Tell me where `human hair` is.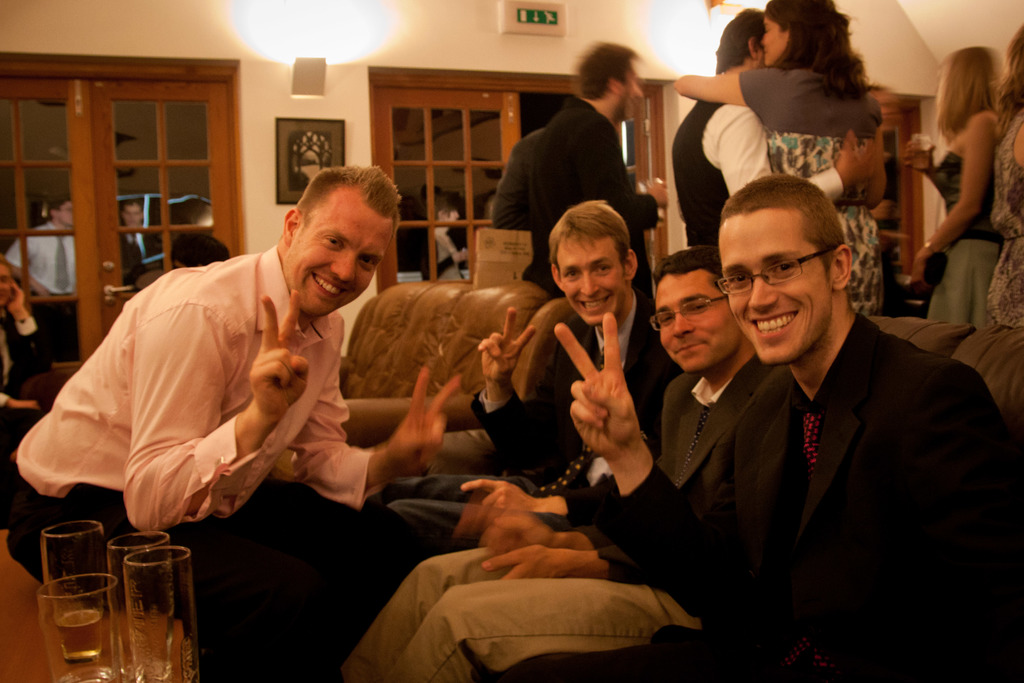
`human hair` is at <box>719,173,856,307</box>.
